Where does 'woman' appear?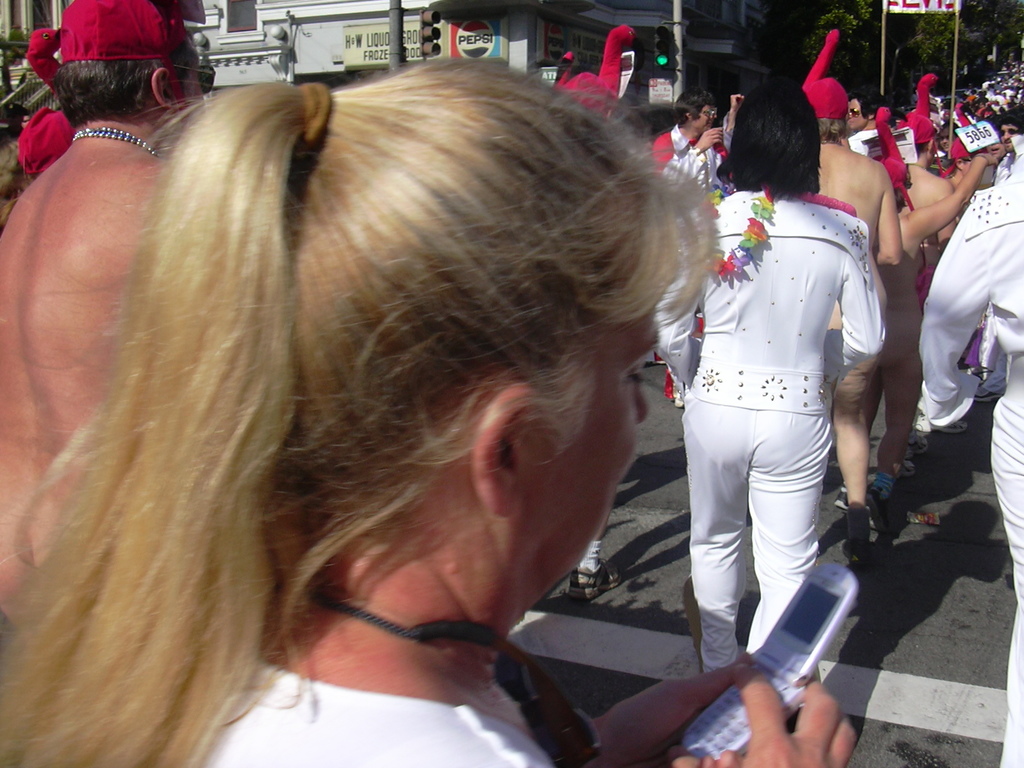
Appears at bbox(949, 108, 1011, 200).
